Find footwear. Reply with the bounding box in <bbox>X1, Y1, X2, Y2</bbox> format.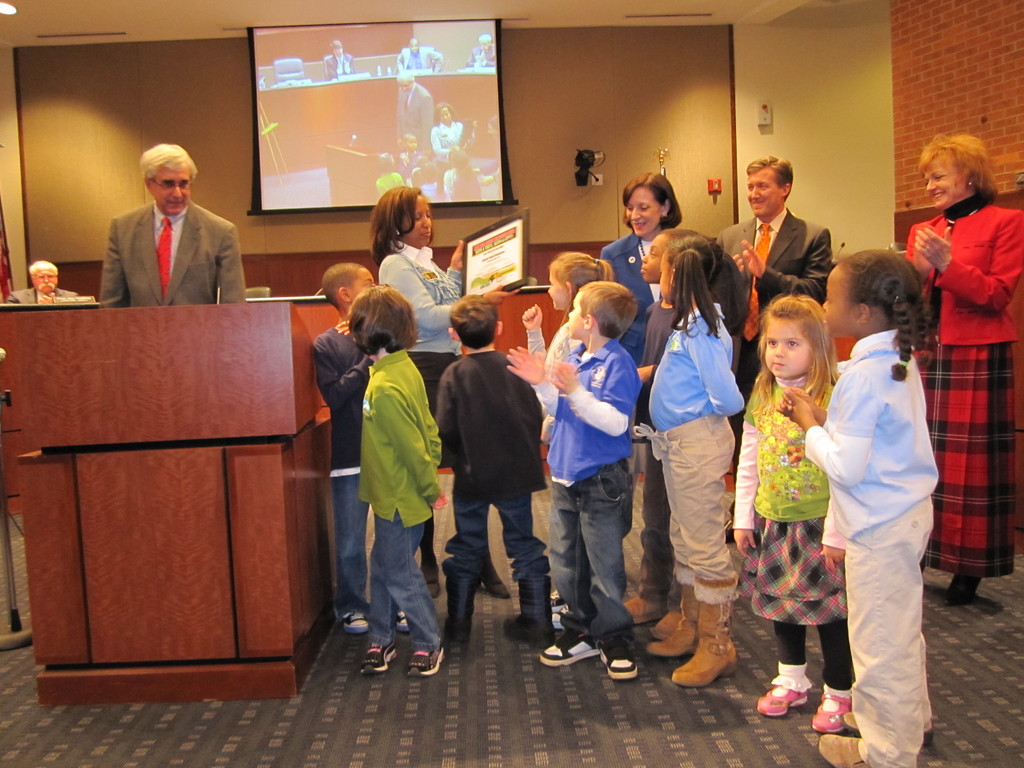
<bbox>480, 561, 509, 600</bbox>.
